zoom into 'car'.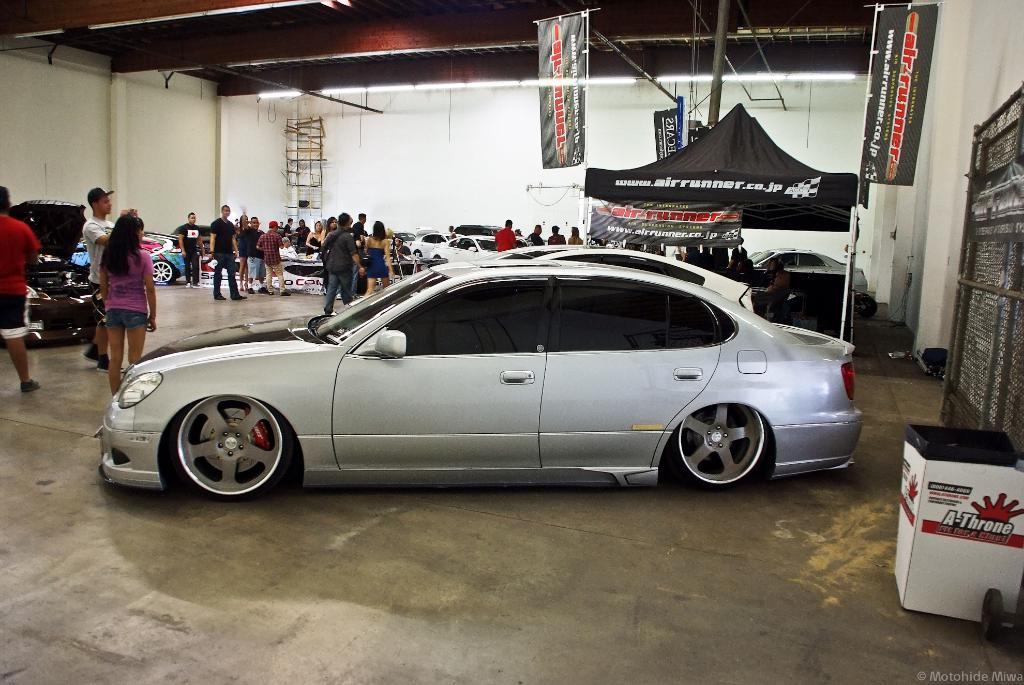
Zoom target: Rect(8, 202, 103, 344).
